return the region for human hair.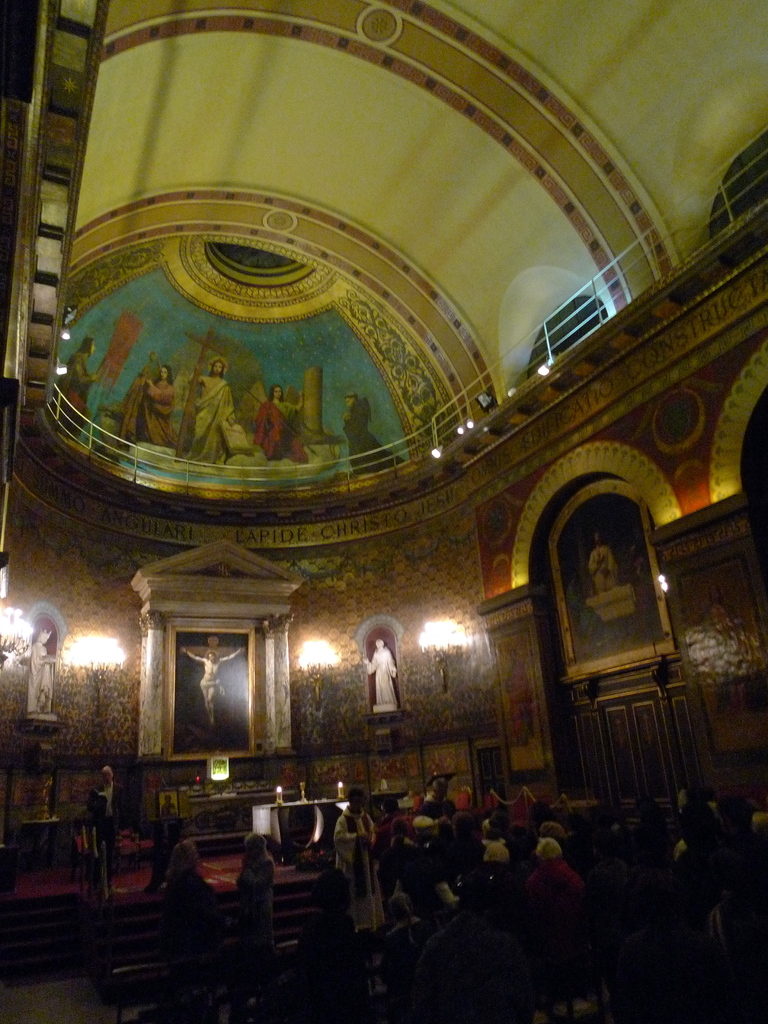
(345,392,359,401).
